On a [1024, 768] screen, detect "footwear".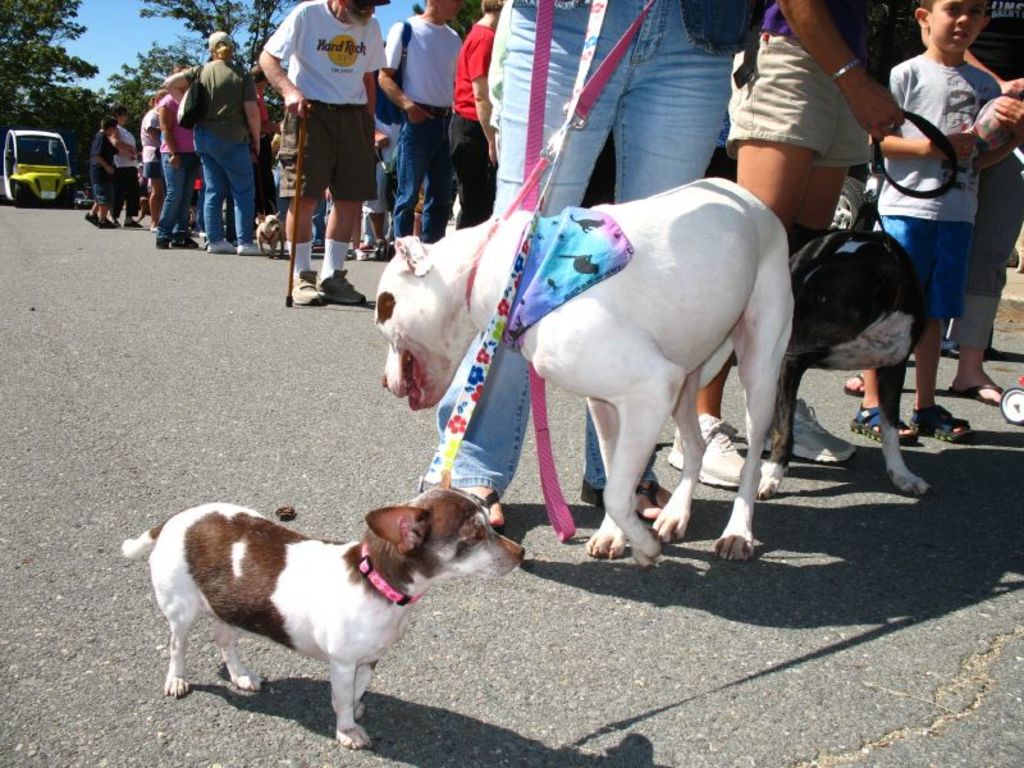
bbox=(314, 269, 365, 311).
